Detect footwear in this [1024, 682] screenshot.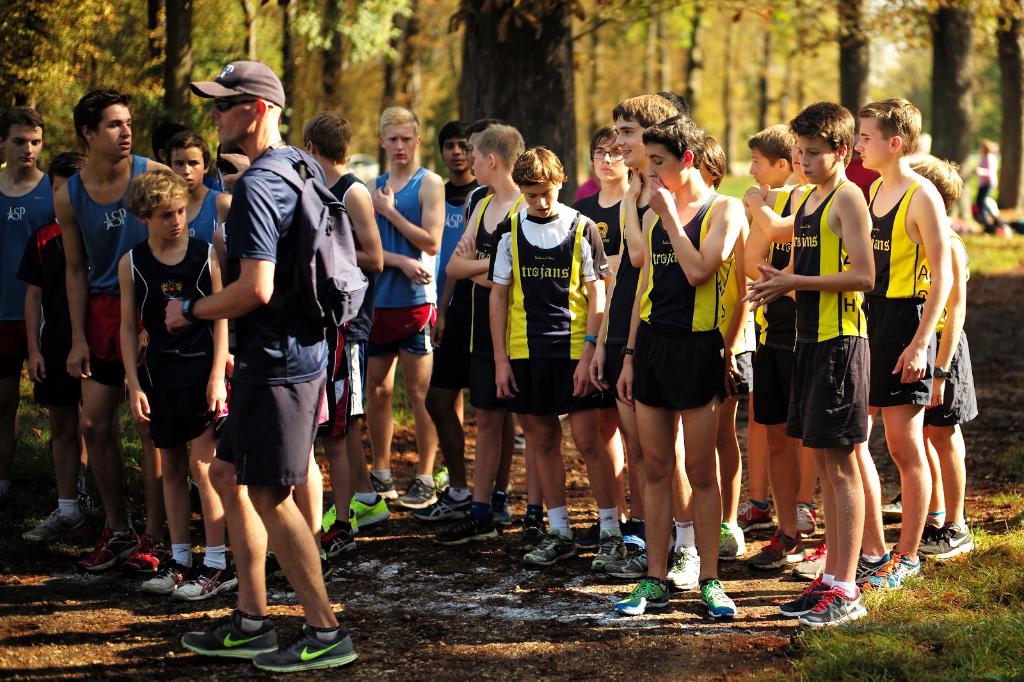
Detection: <box>422,466,450,493</box>.
